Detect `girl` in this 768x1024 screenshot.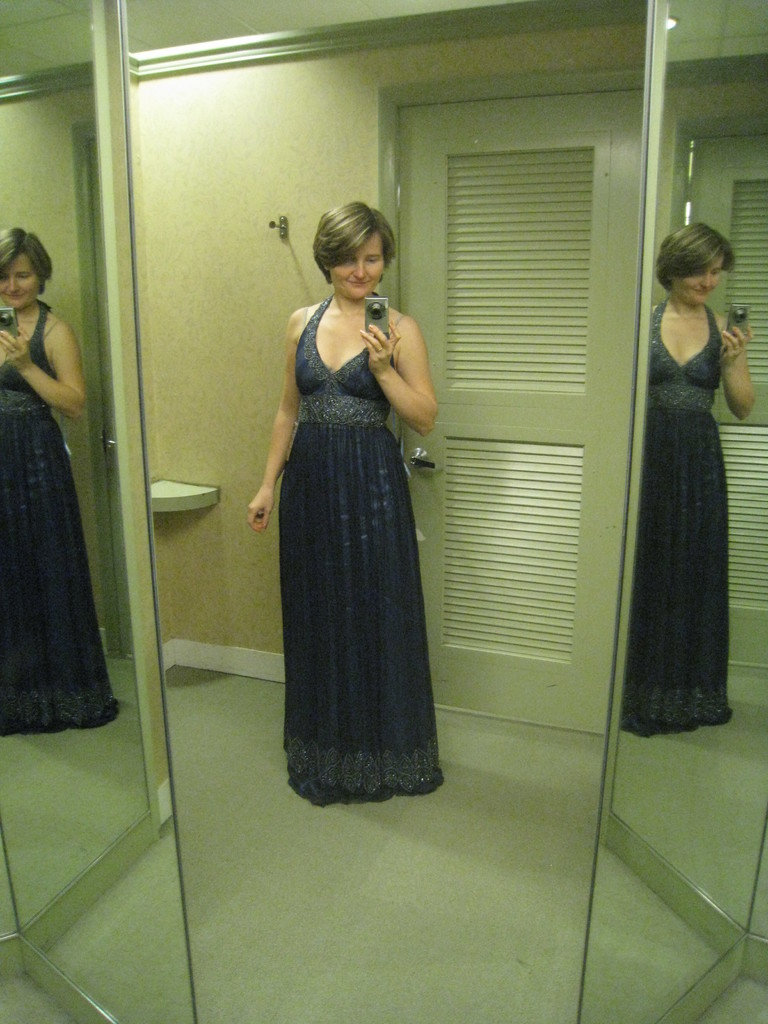
Detection: 0,232,116,741.
